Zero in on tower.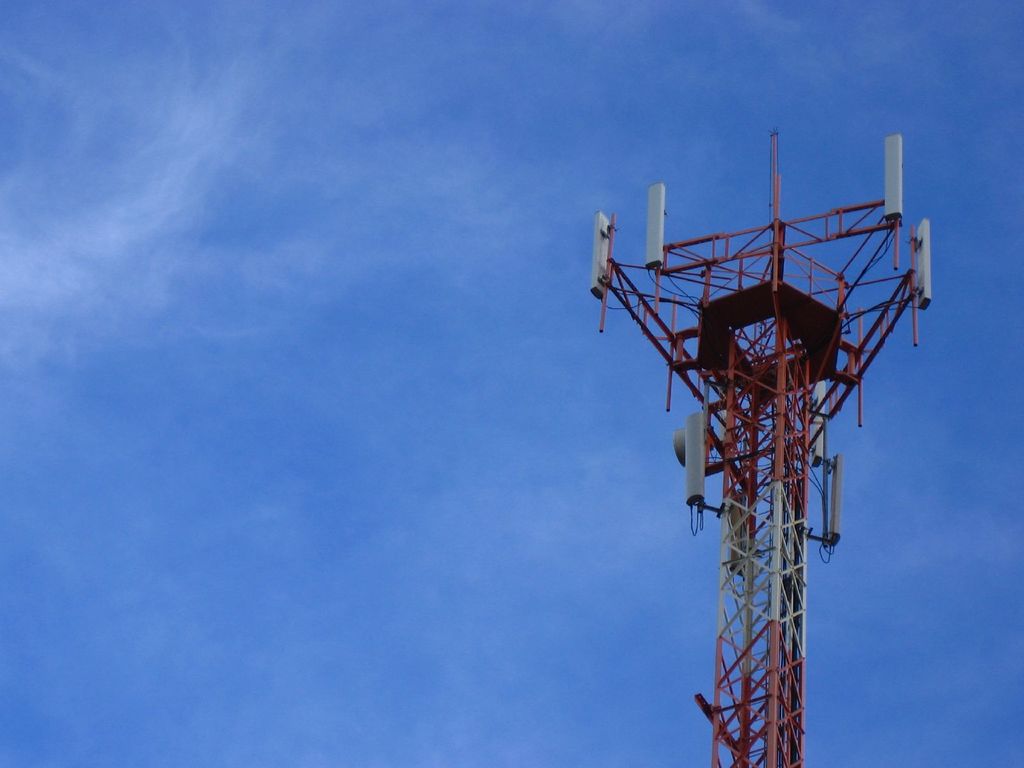
Zeroed in: (586,115,936,767).
